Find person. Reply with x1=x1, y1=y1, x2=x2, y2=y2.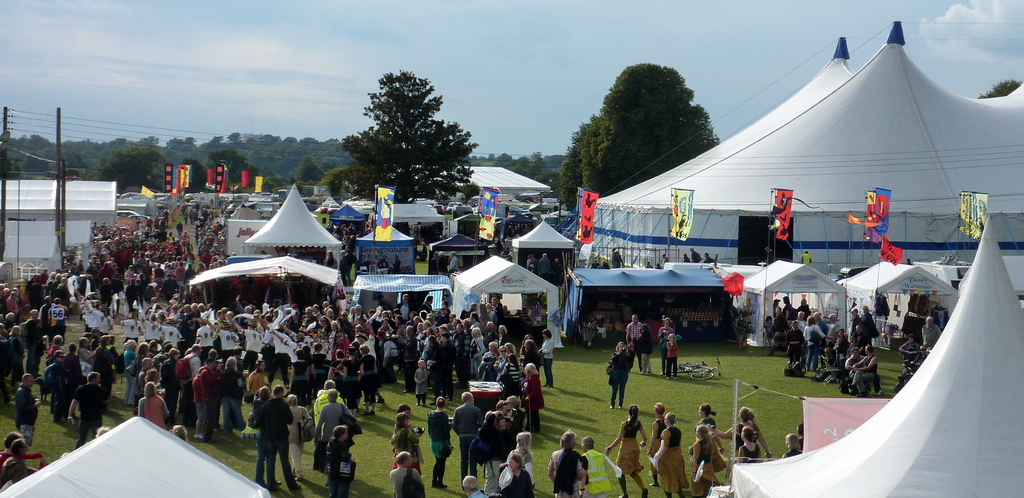
x1=659, y1=317, x2=674, y2=375.
